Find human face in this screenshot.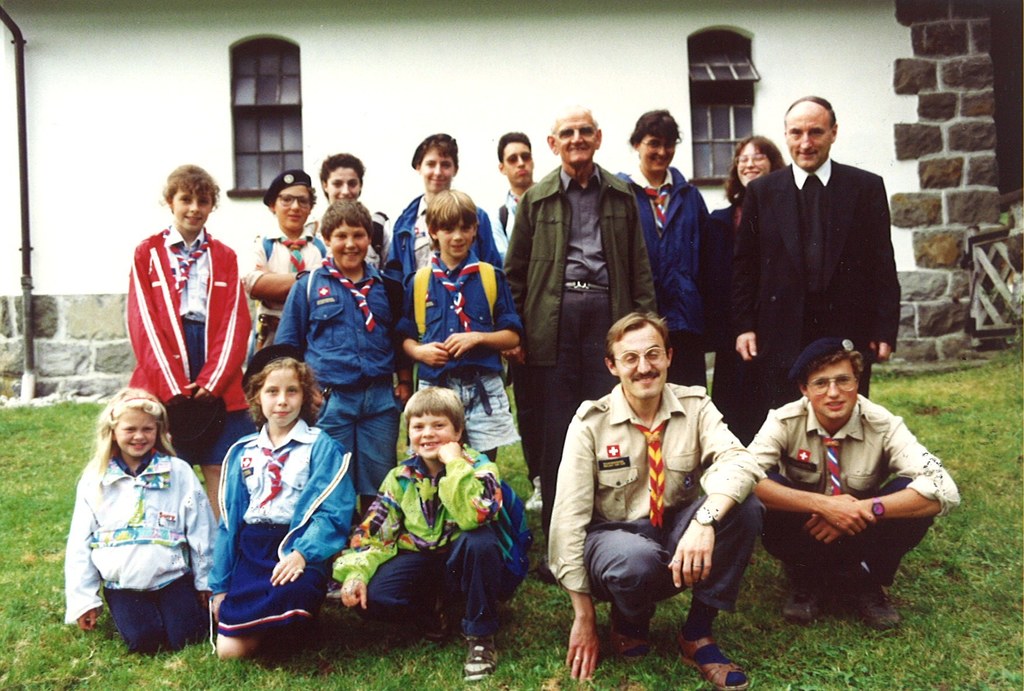
The bounding box for human face is [639, 132, 675, 170].
